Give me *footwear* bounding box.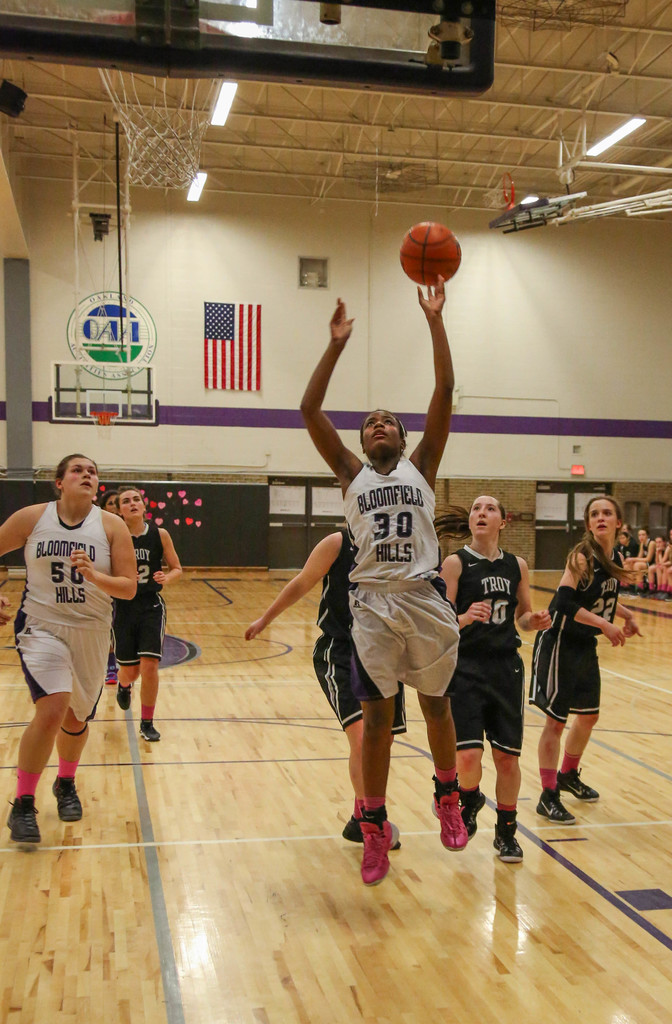
crop(422, 792, 468, 848).
